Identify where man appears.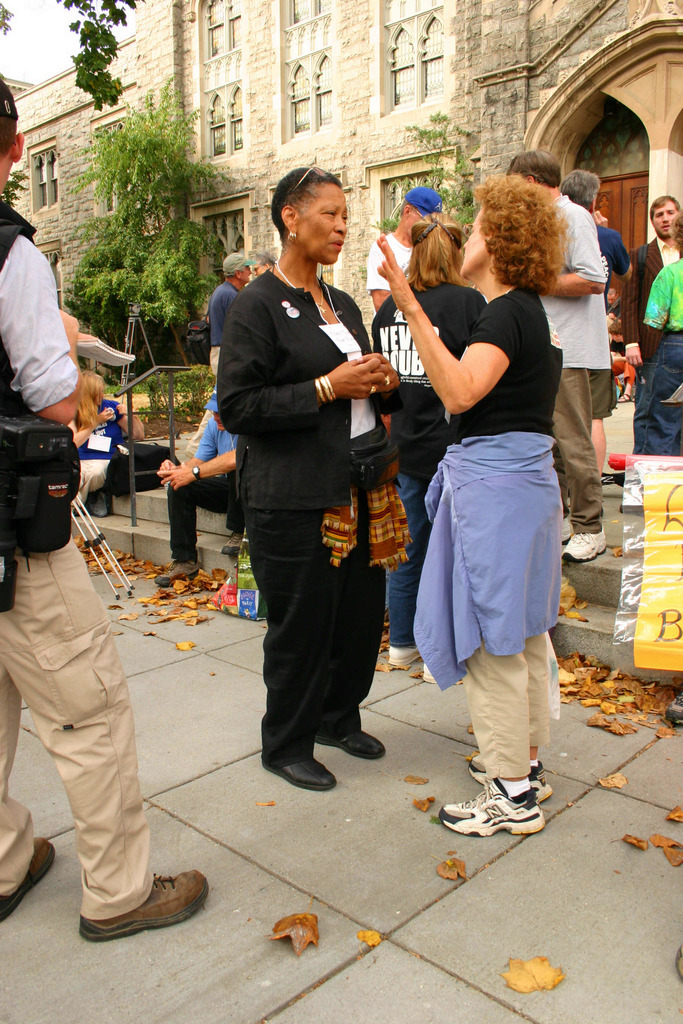
Appears at [559, 172, 629, 473].
